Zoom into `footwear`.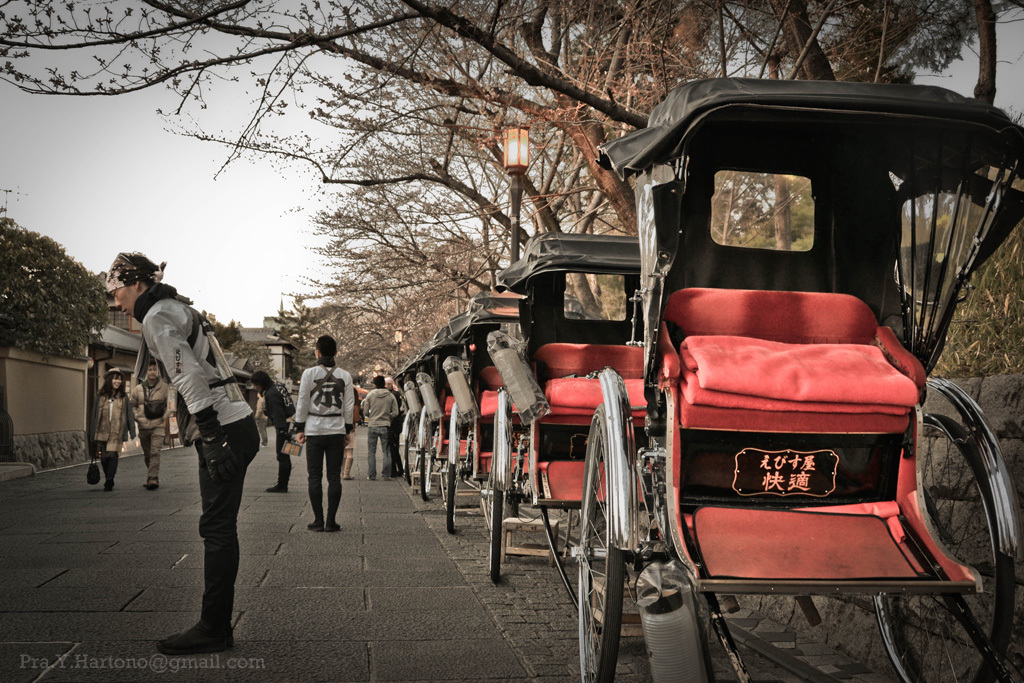
Zoom target: {"left": 105, "top": 480, "right": 113, "bottom": 491}.
